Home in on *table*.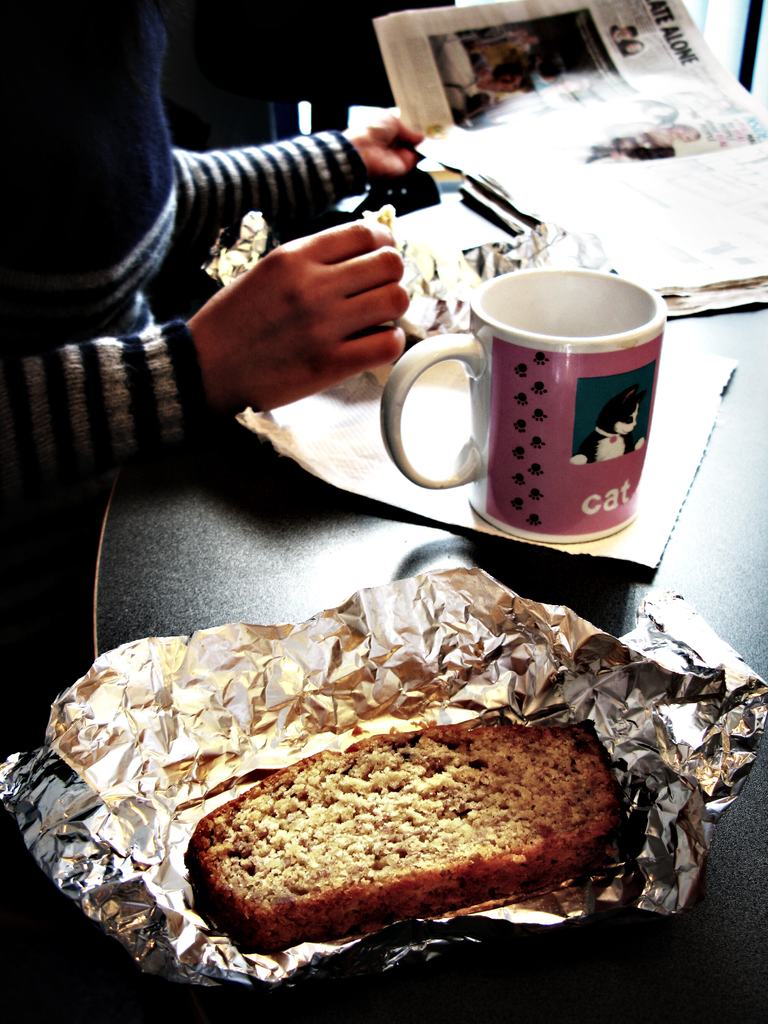
Homed in at rect(84, 232, 767, 1023).
